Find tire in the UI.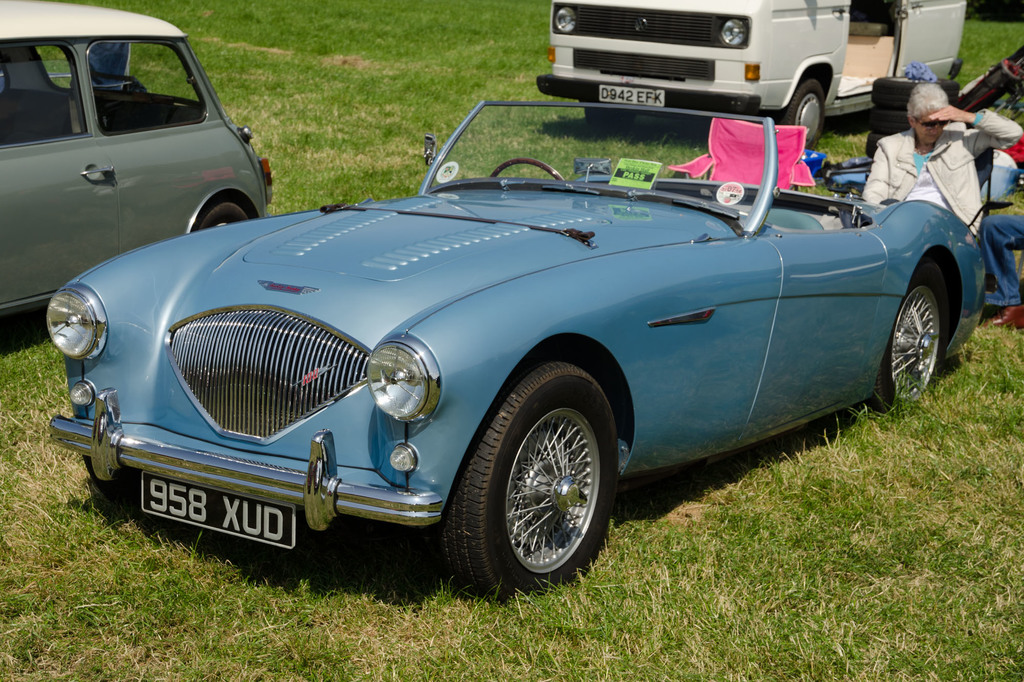
UI element at detection(83, 462, 141, 518).
